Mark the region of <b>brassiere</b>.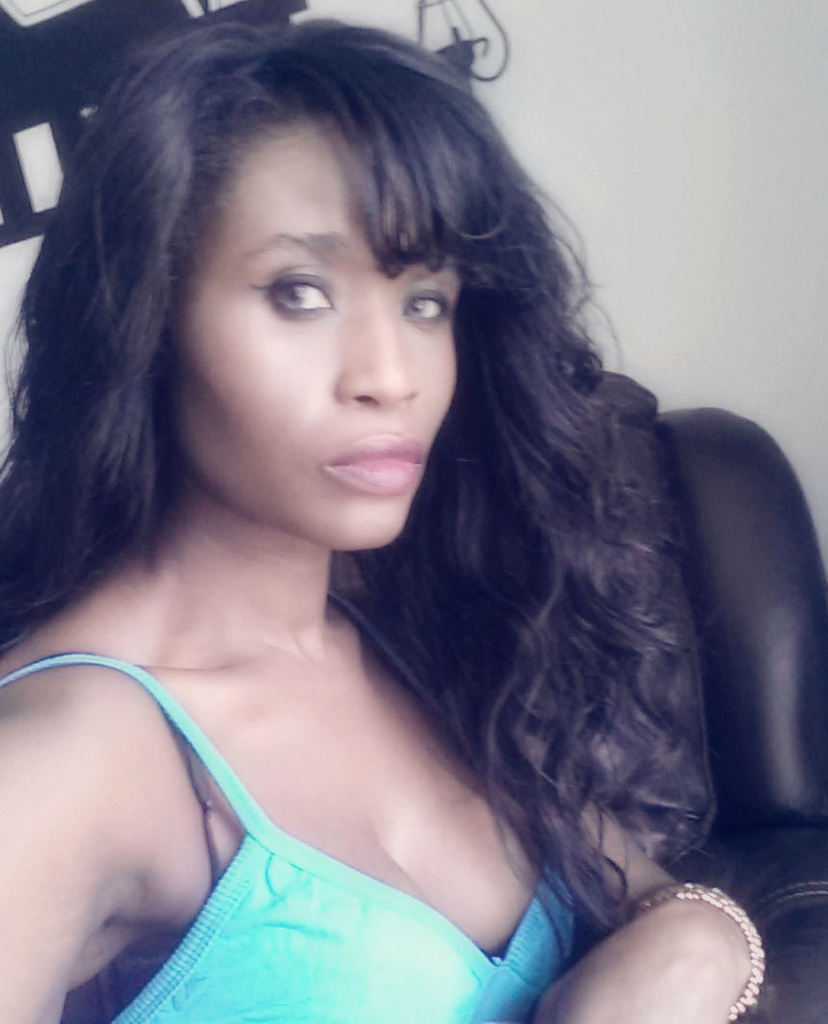
Region: left=0, top=647, right=582, bottom=1023.
